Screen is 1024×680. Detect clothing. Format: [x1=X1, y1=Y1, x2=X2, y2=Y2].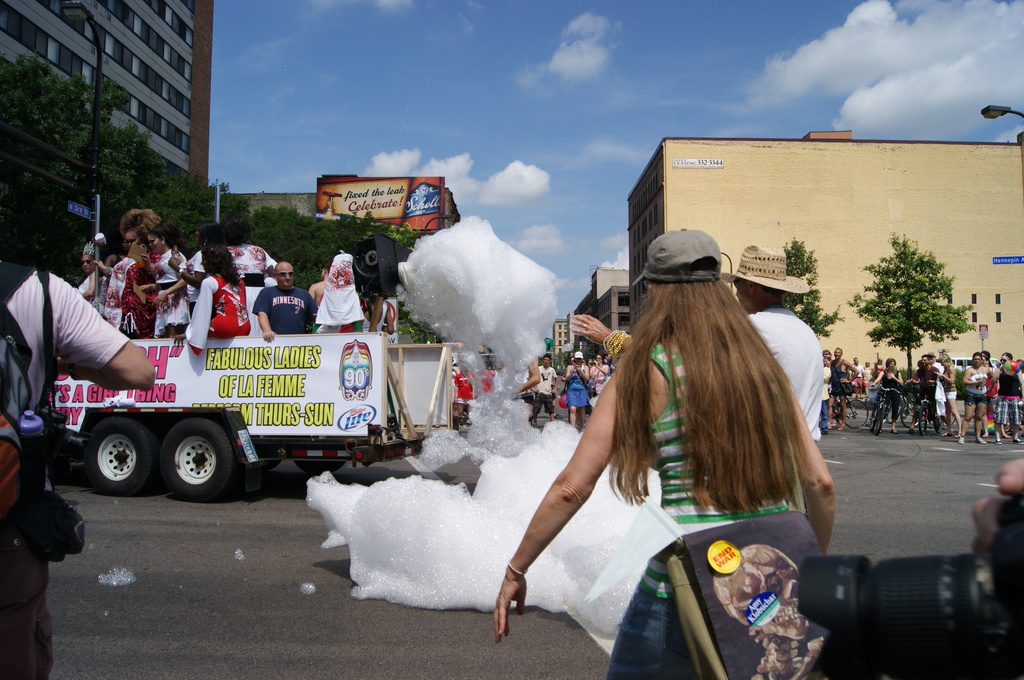
[x1=607, y1=348, x2=808, y2=679].
